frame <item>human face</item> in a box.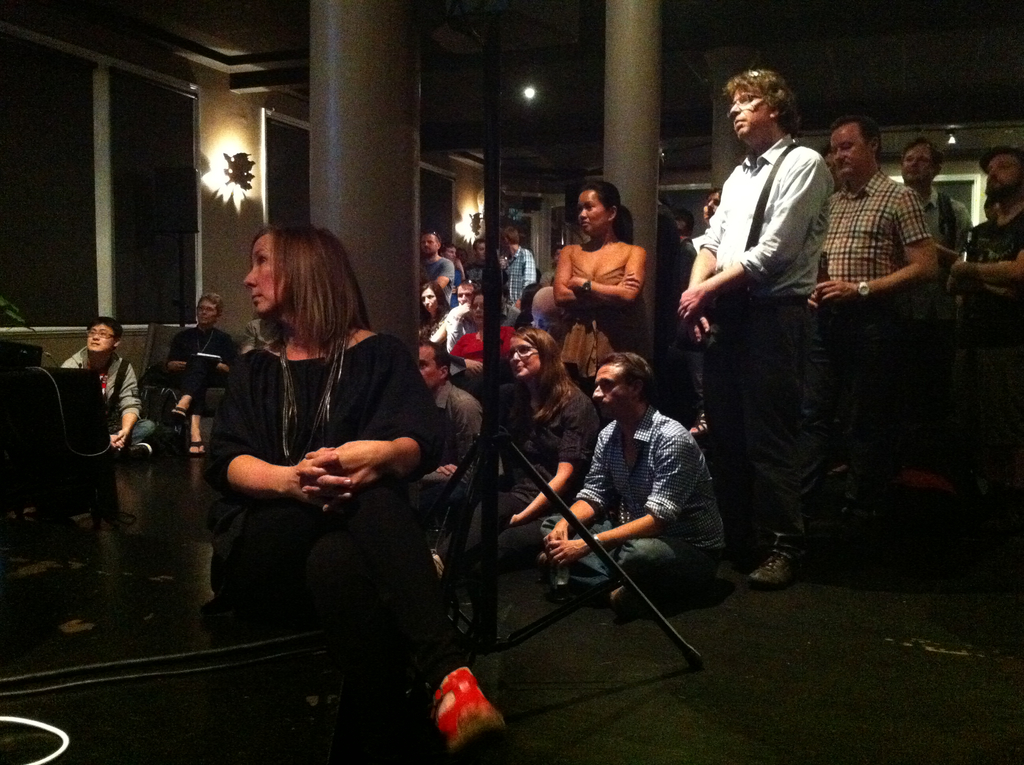
423,230,440,252.
